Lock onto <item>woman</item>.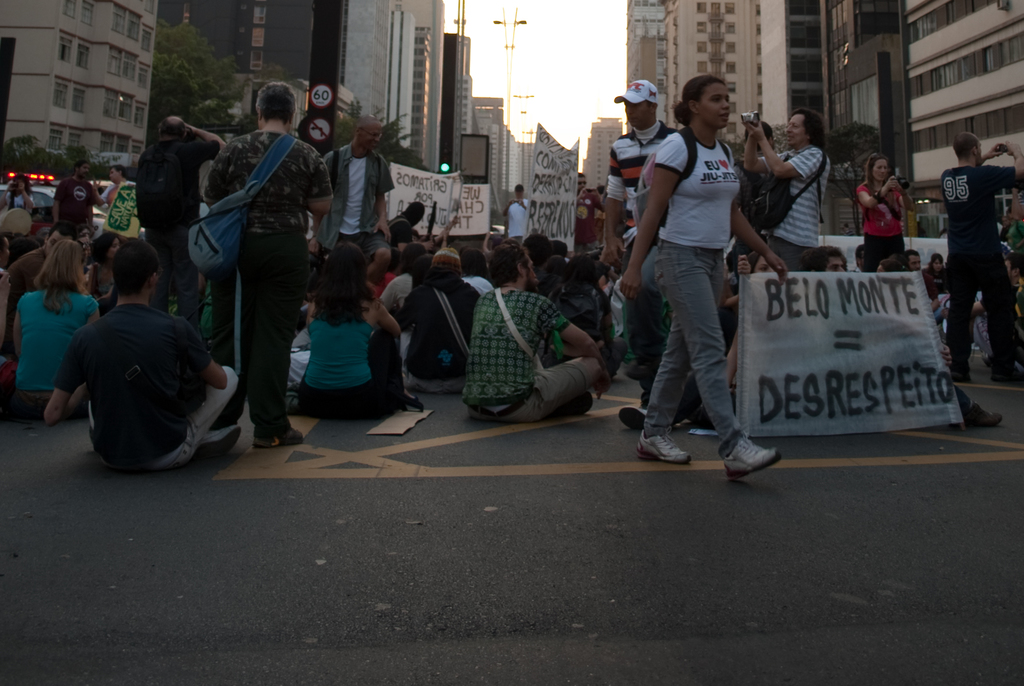
Locked: 851 153 920 274.
